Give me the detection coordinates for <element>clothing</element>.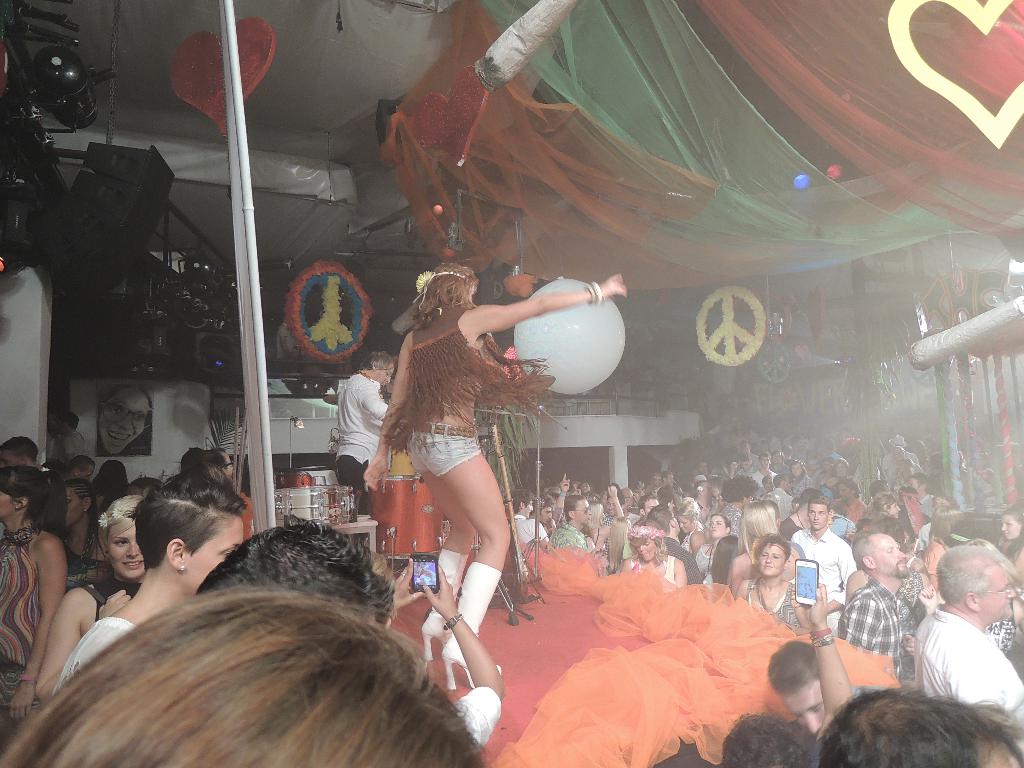
(left=690, top=527, right=740, bottom=589).
